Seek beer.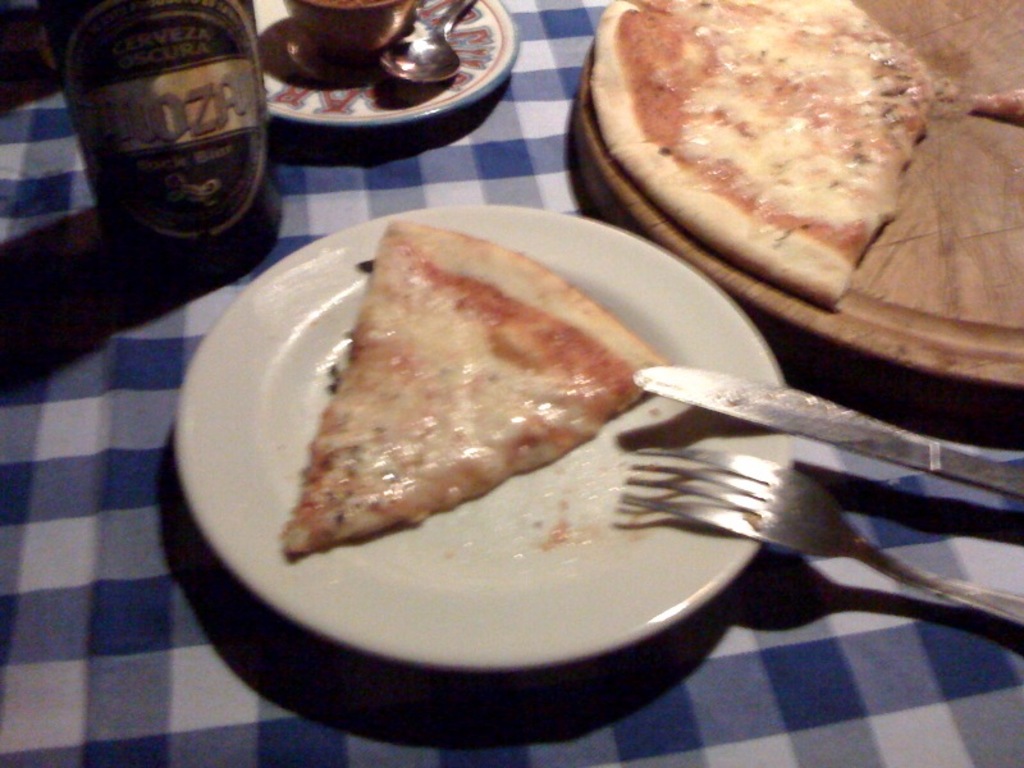
Rect(41, 0, 279, 280).
